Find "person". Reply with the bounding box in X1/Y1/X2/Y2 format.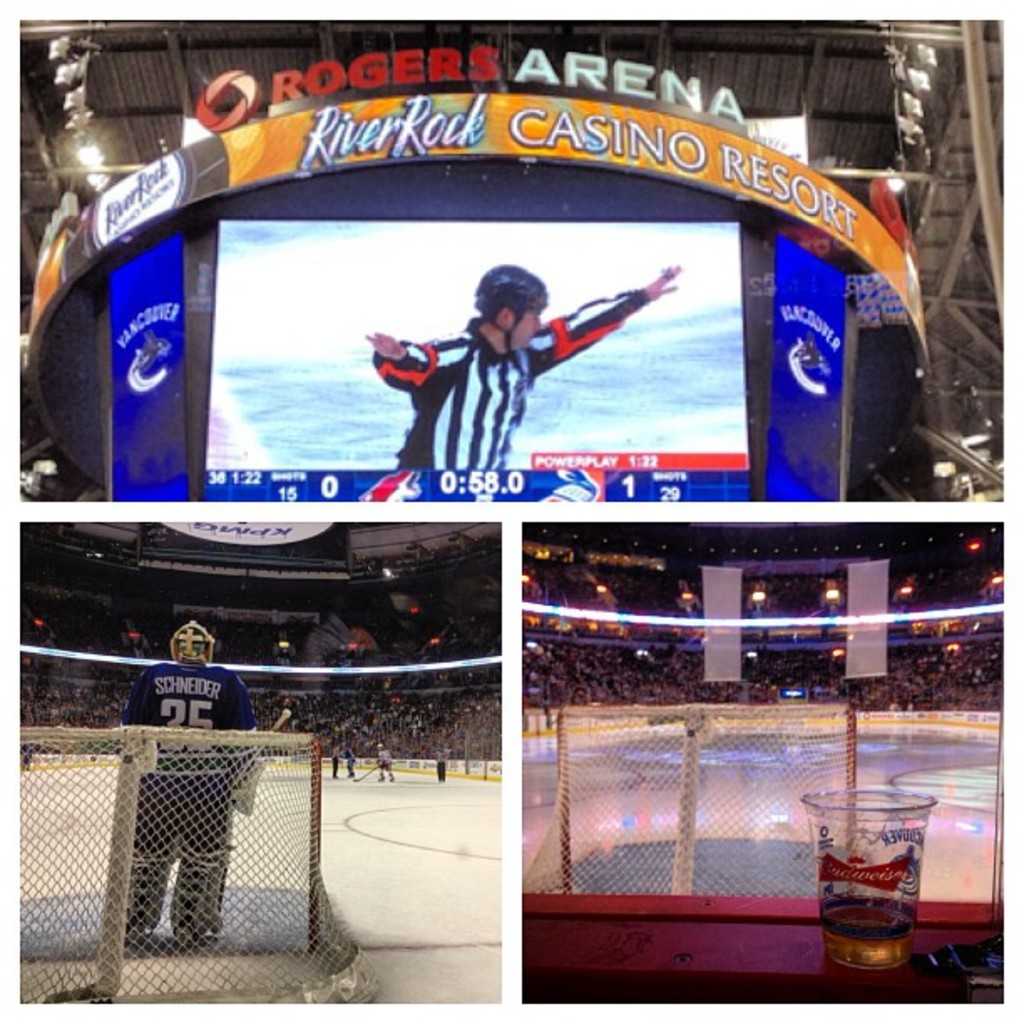
343/743/355/775.
